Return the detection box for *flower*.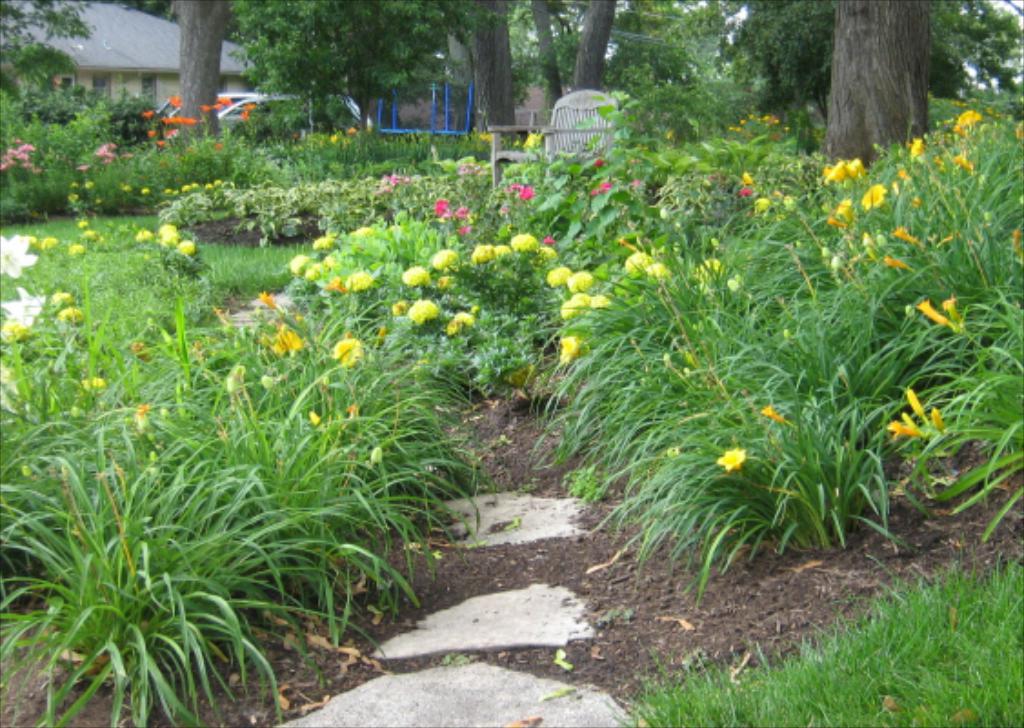
<box>813,242,828,258</box>.
